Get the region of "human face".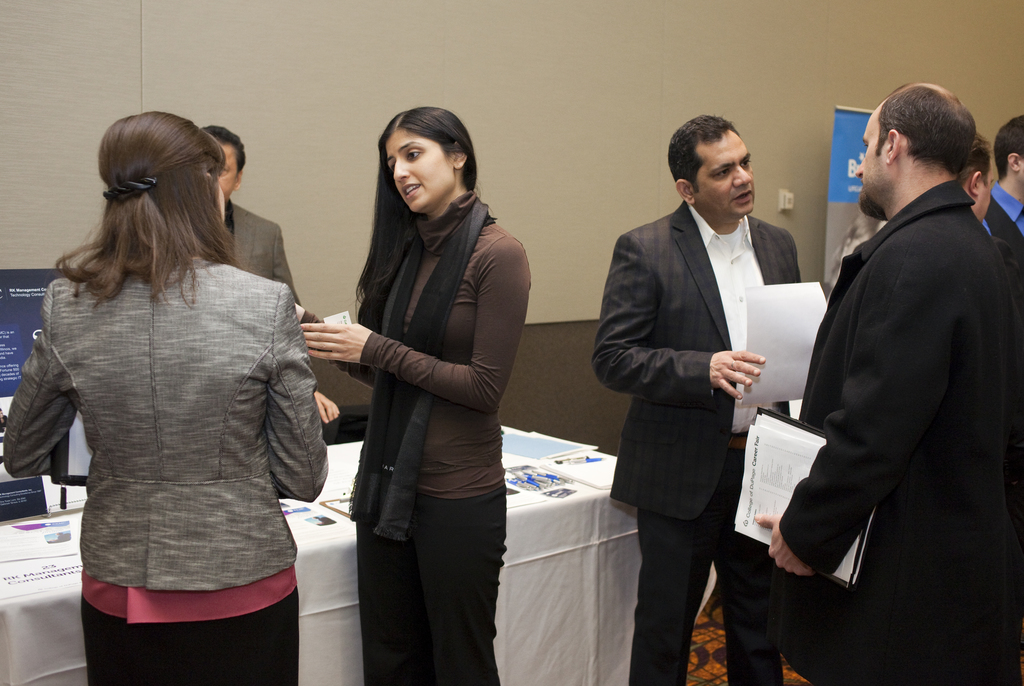
locate(695, 136, 754, 217).
